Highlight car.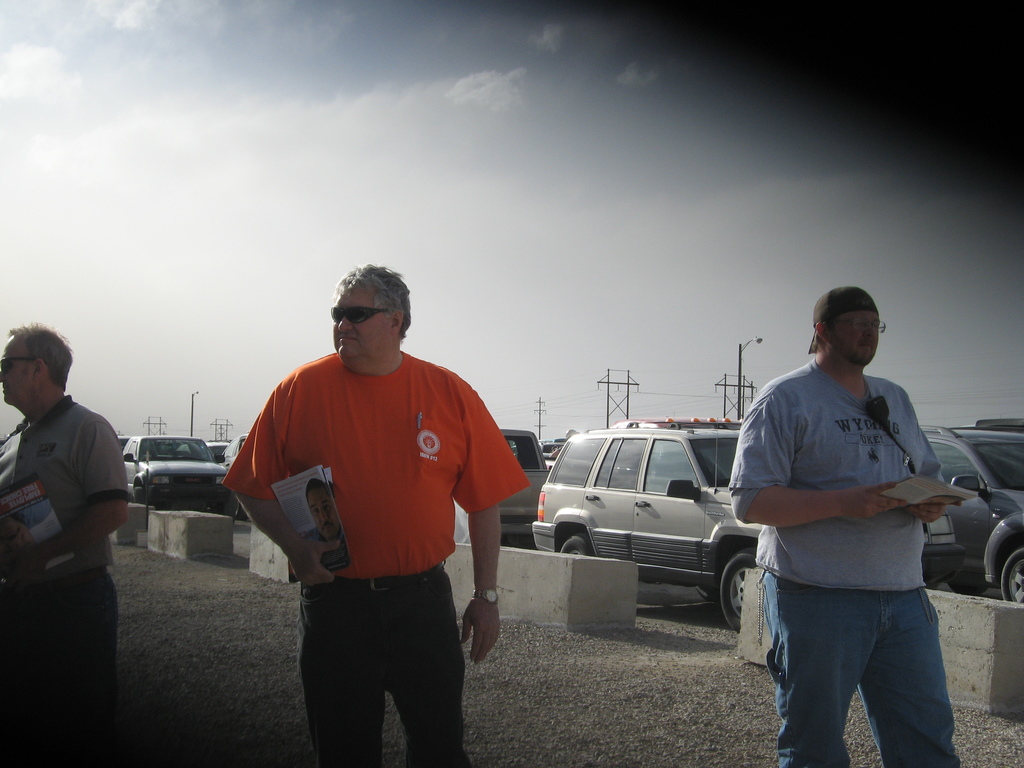
Highlighted region: box=[113, 436, 237, 514].
